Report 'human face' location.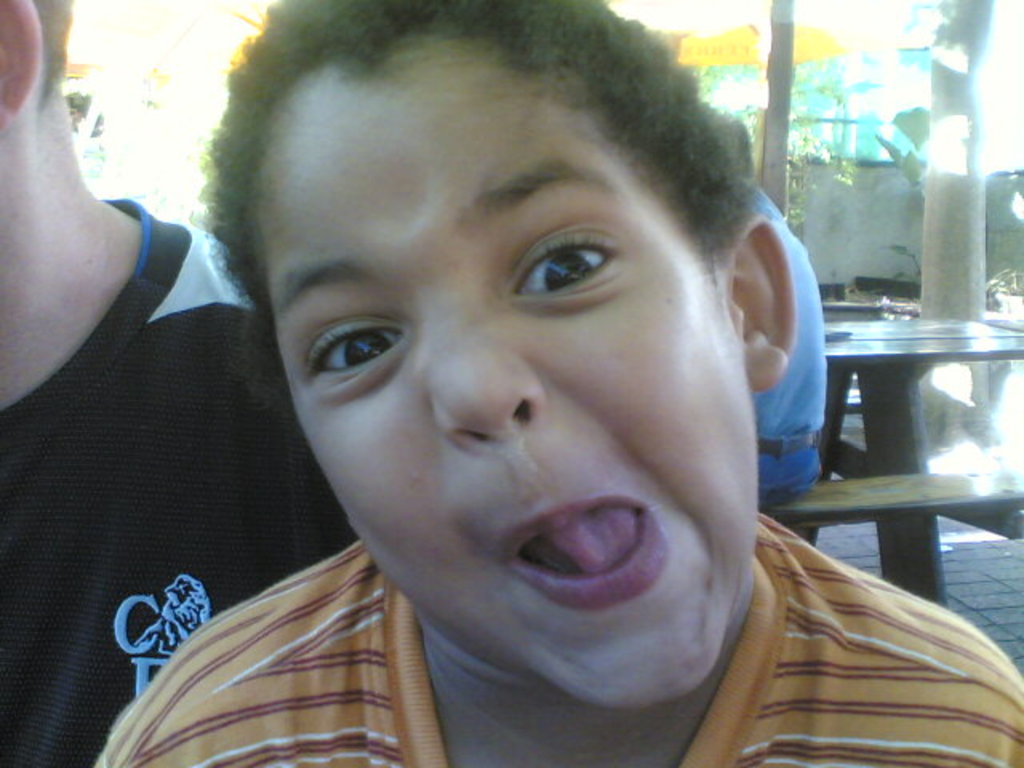
Report: 243:24:758:707.
